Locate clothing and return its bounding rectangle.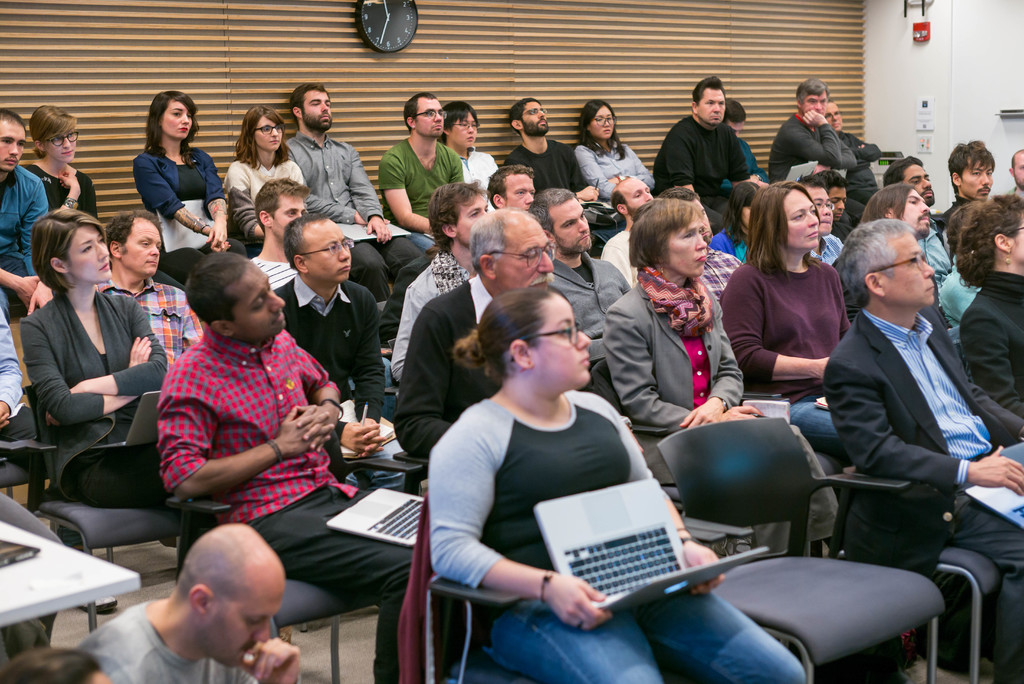
rect(957, 273, 1023, 417).
